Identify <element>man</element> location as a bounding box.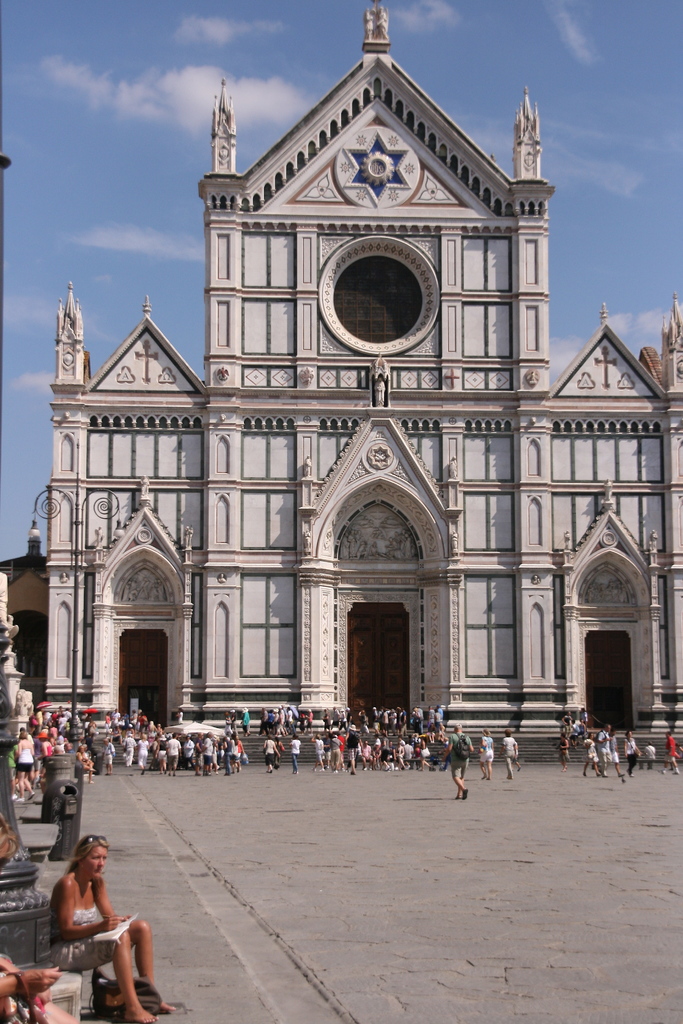
562, 708, 572, 739.
